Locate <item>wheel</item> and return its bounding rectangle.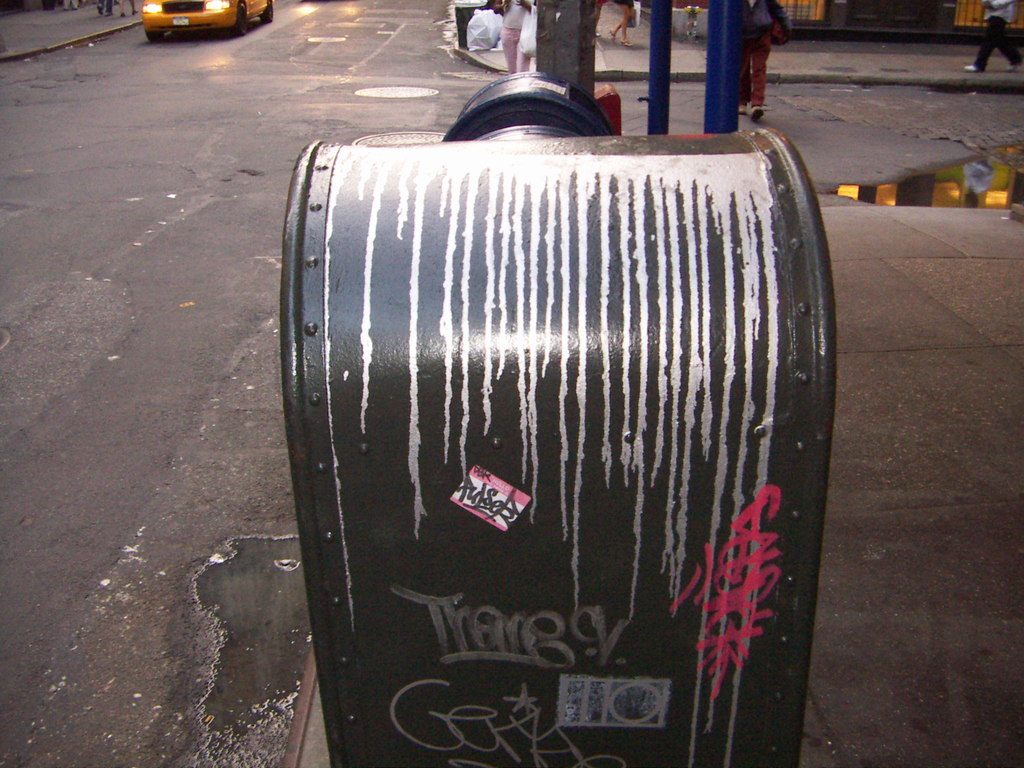
{"x1": 263, "y1": 1, "x2": 273, "y2": 22}.
